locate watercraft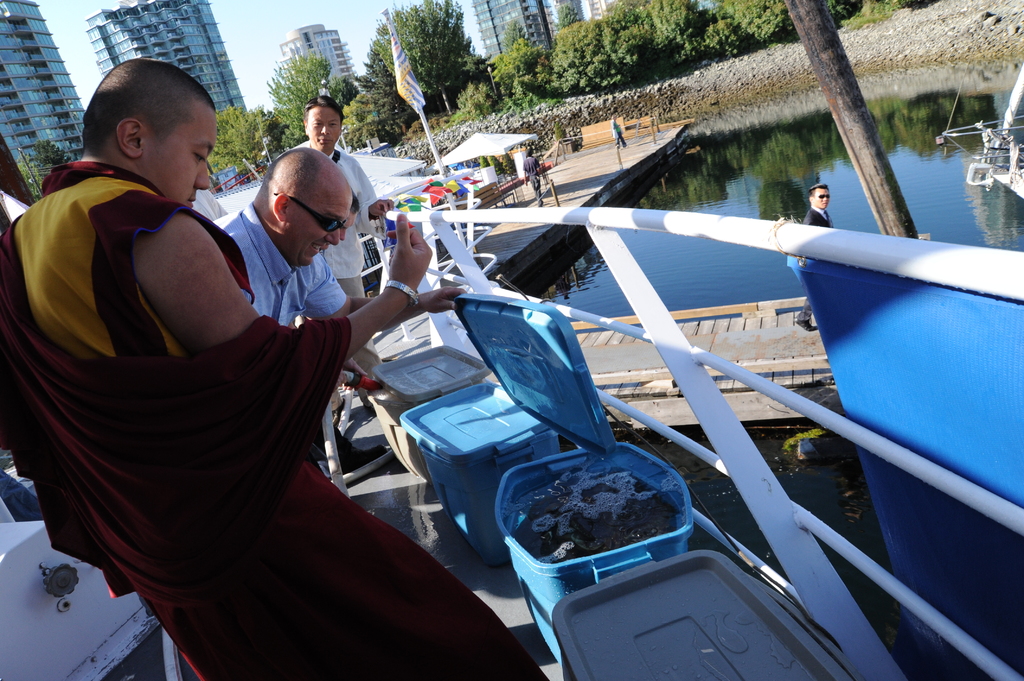
BBox(1, 191, 1023, 680)
